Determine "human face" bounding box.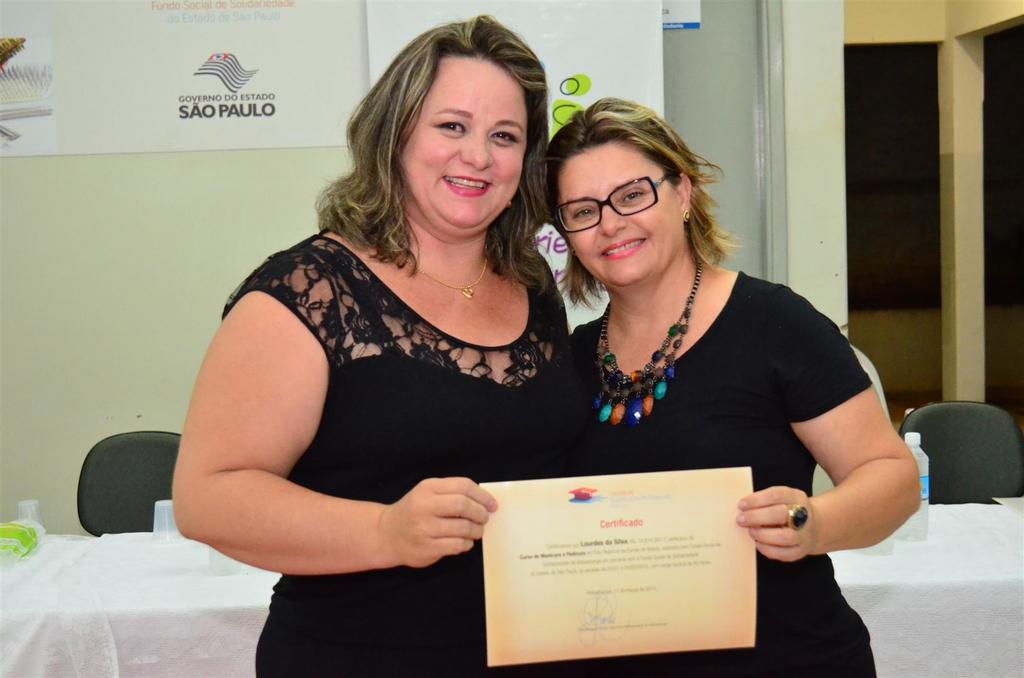
Determined: locate(556, 142, 685, 296).
